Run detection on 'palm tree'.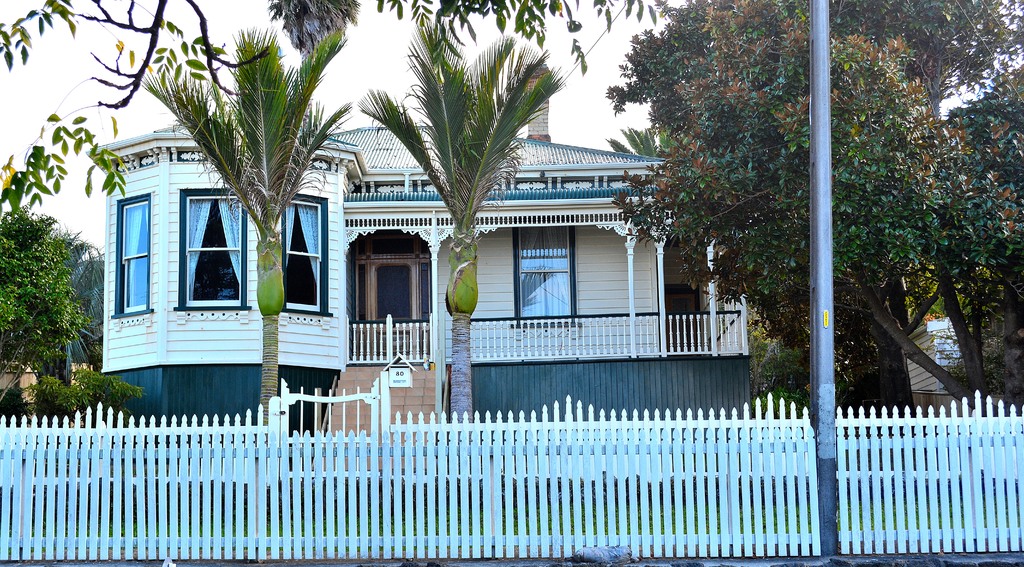
Result: 369:20:562:420.
